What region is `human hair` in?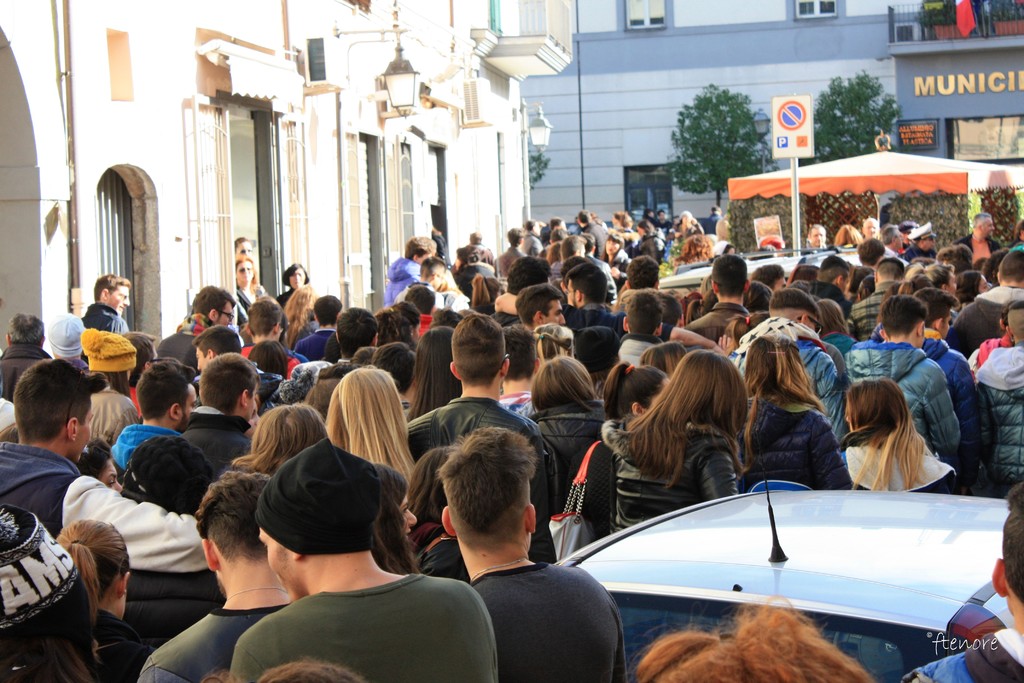
(left=945, top=269, right=983, bottom=304).
